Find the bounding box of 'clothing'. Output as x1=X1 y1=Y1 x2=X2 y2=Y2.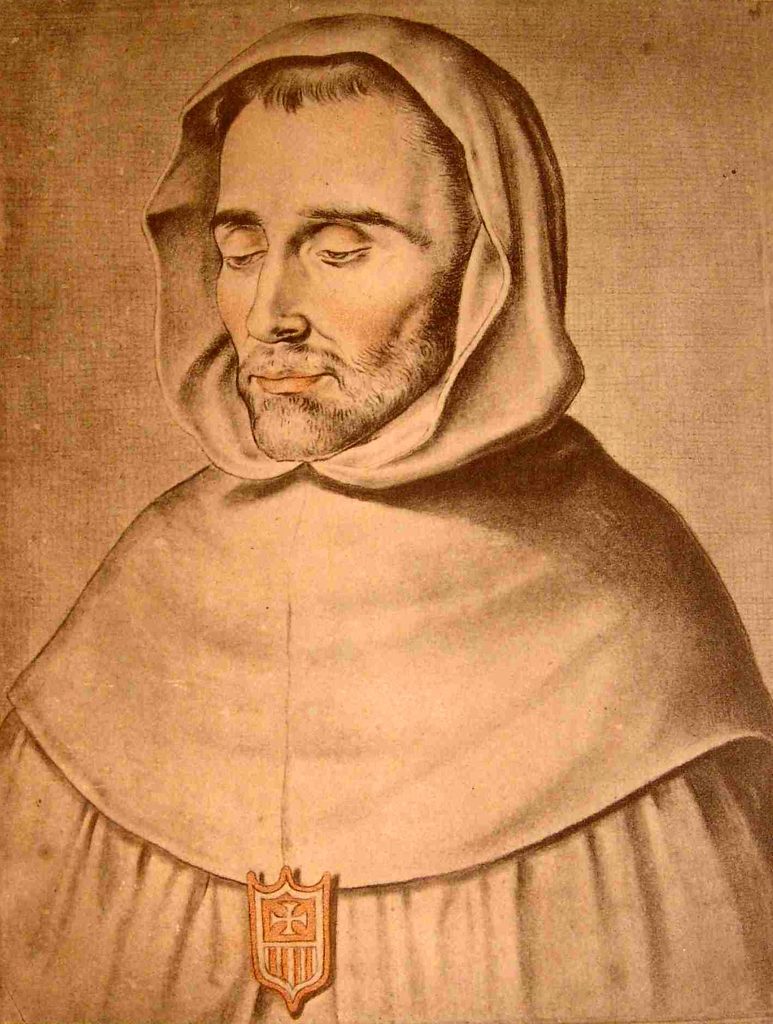
x1=11 y1=252 x2=751 y2=972.
